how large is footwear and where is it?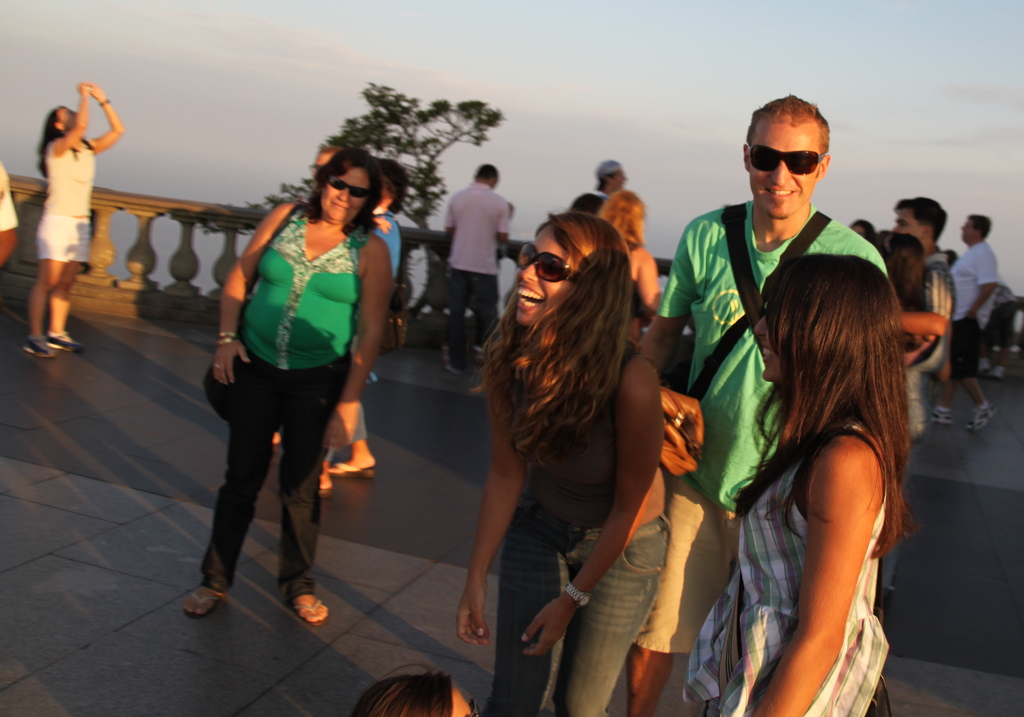
Bounding box: x1=187 y1=581 x2=225 y2=618.
